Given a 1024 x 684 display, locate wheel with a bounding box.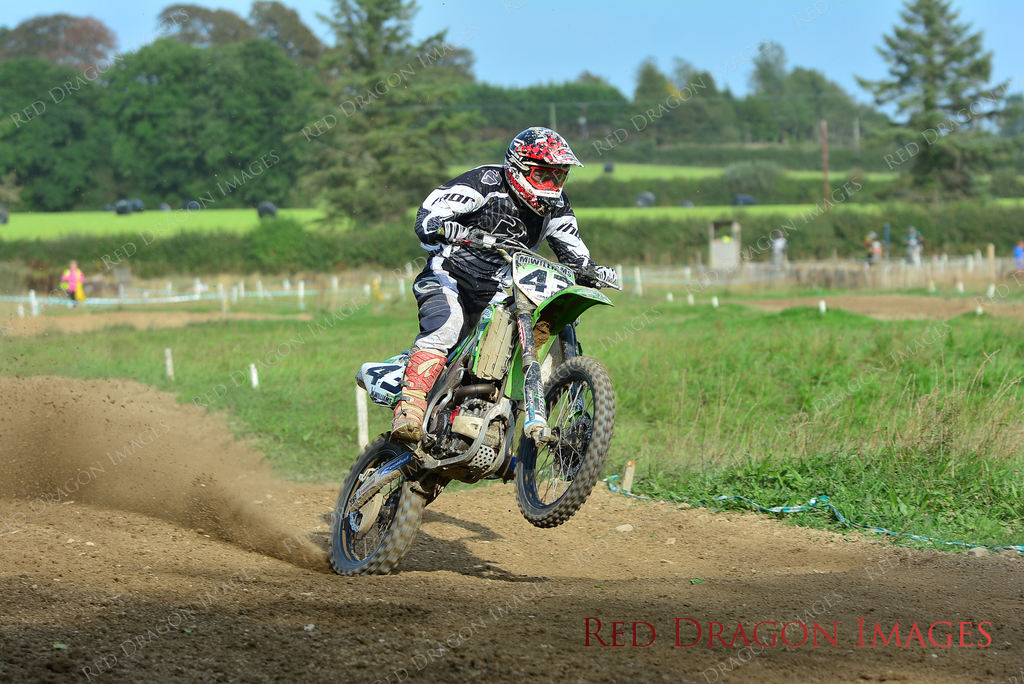
Located: (x1=516, y1=358, x2=621, y2=527).
